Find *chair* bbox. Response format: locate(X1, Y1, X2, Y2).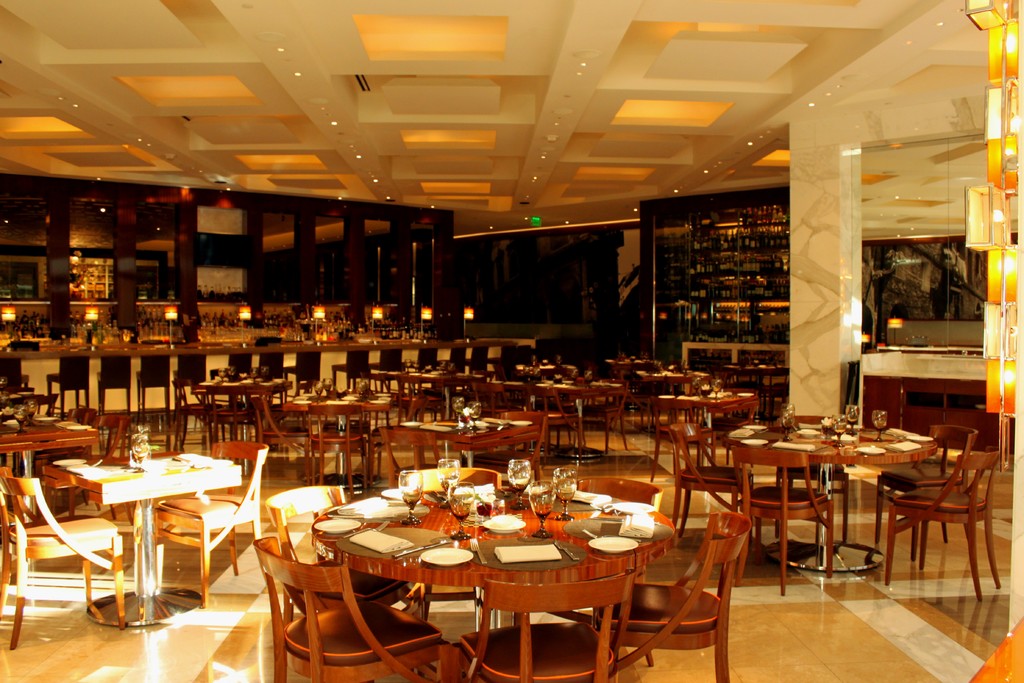
locate(581, 382, 630, 452).
